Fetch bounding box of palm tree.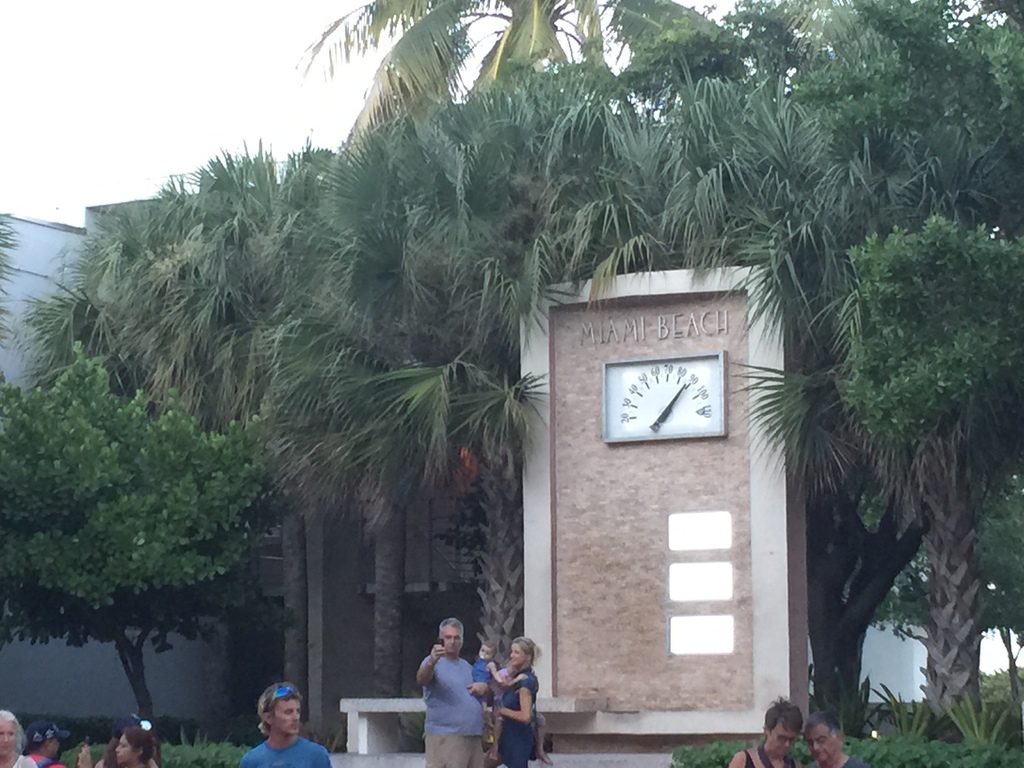
Bbox: region(682, 40, 896, 625).
